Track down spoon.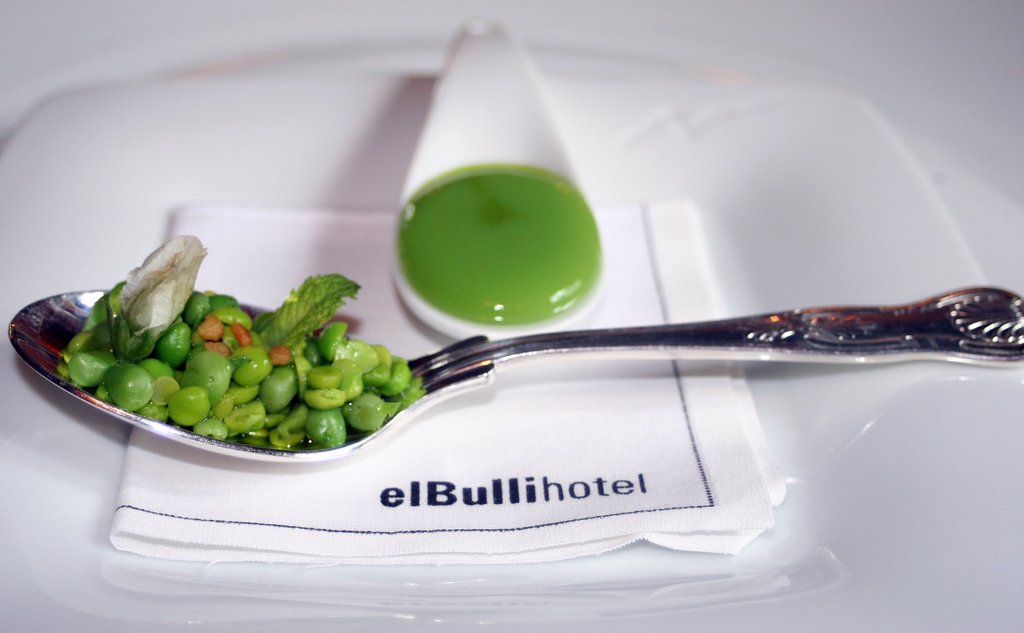
Tracked to 6, 283, 1023, 463.
